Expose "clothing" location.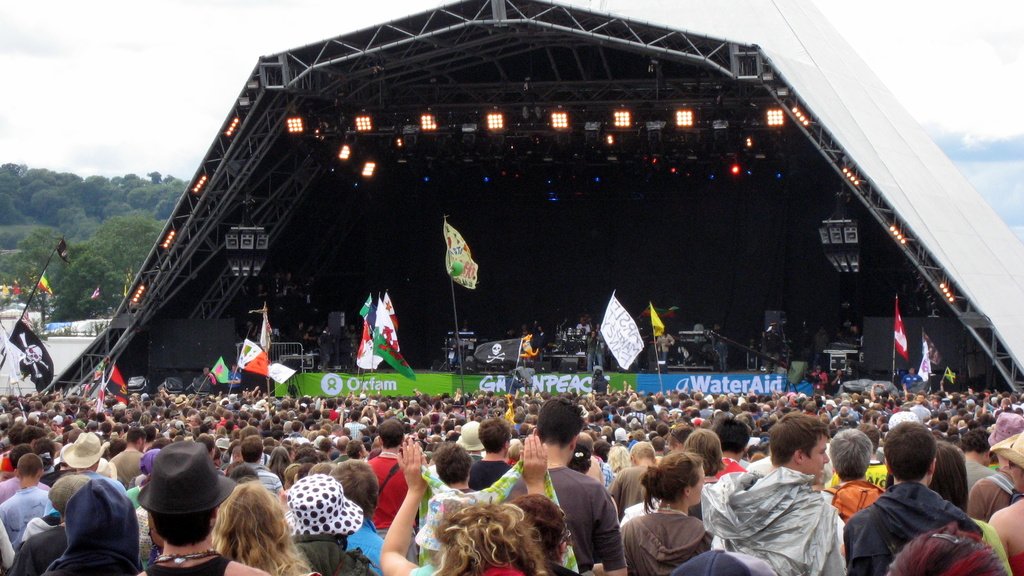
Exposed at pyautogui.locateOnScreen(62, 434, 106, 469).
